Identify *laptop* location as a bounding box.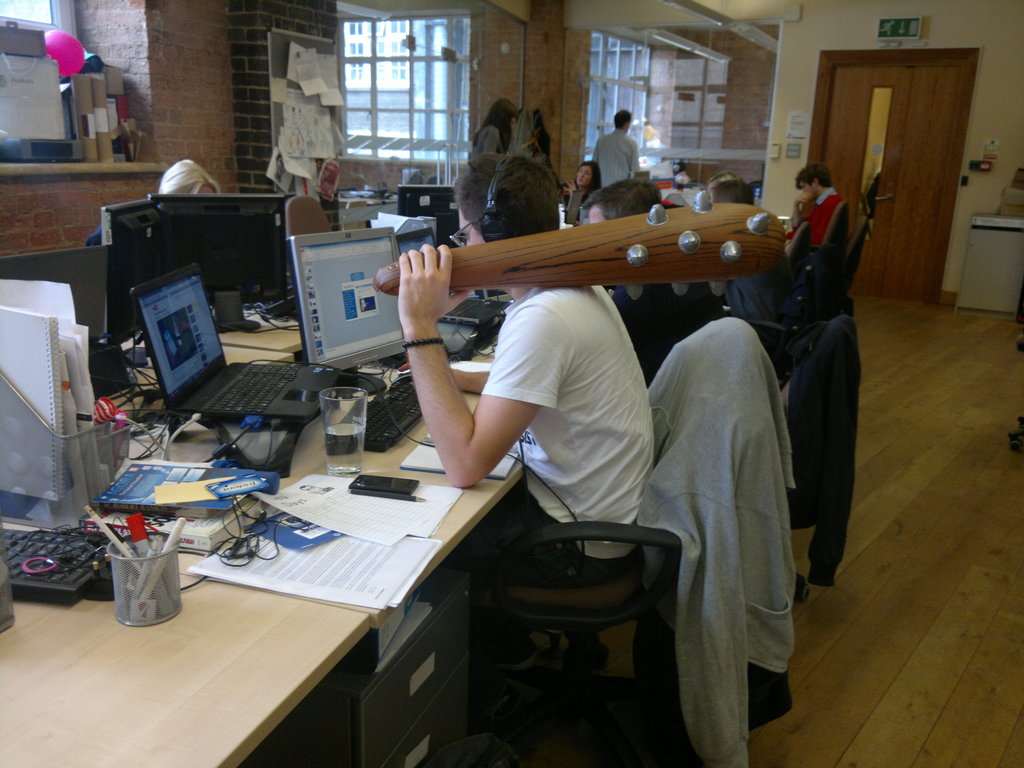
x1=396 y1=228 x2=511 y2=324.
